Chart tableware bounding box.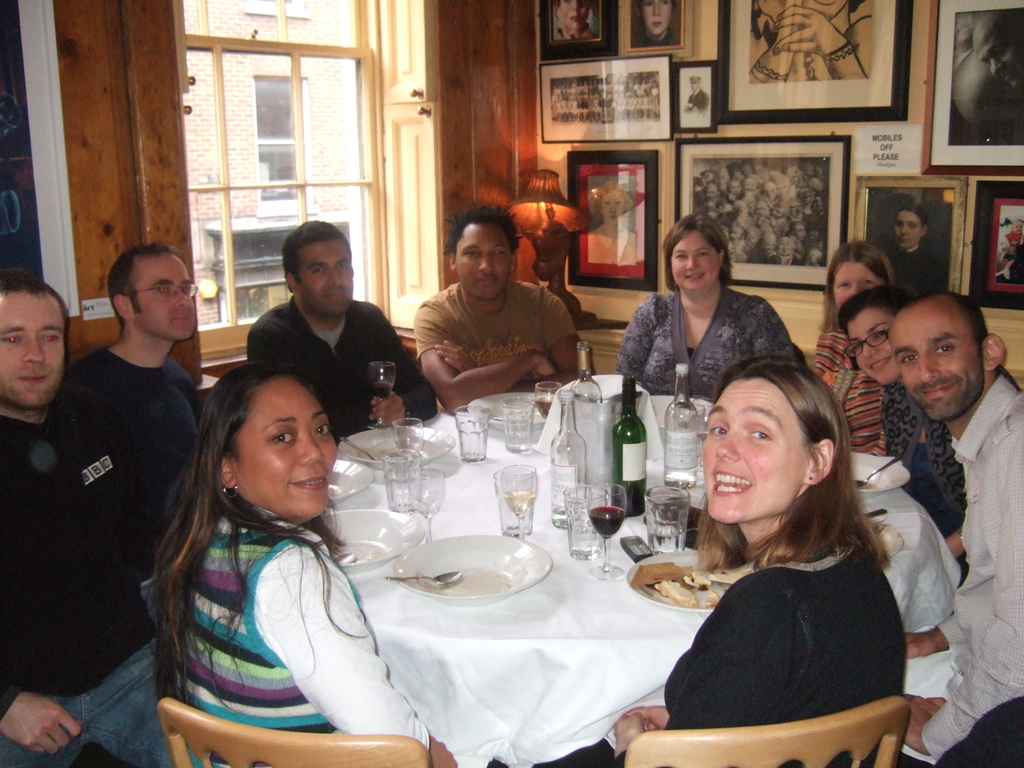
Charted: locate(850, 449, 902, 483).
